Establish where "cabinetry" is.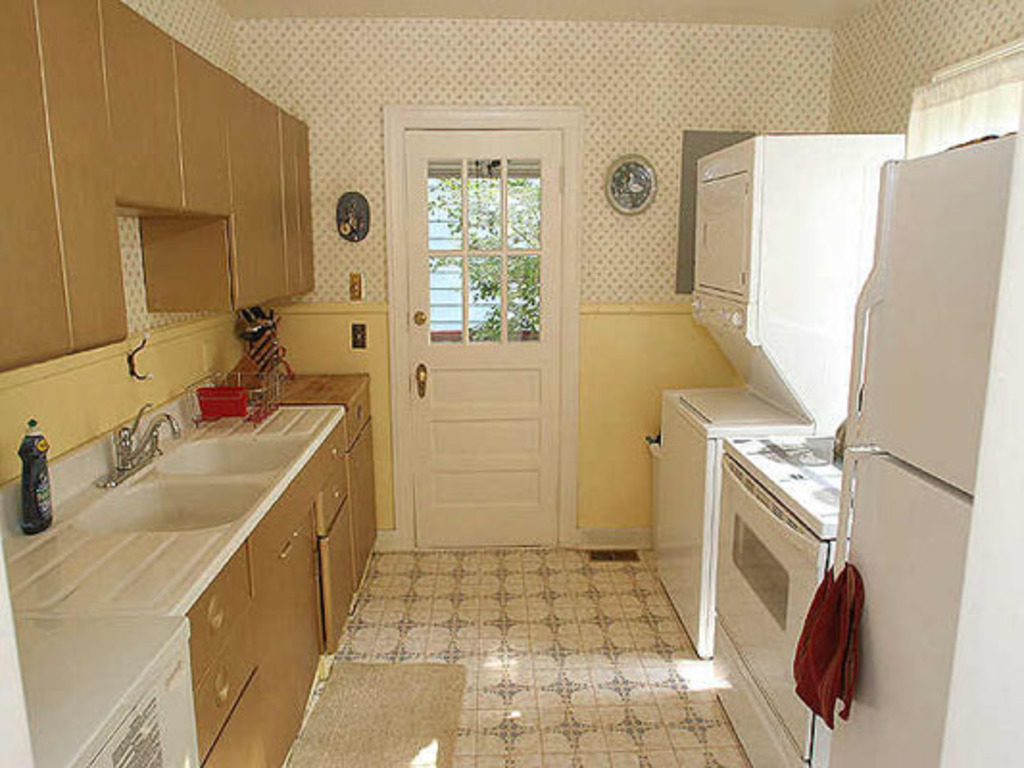
Established at 0,371,382,766.
